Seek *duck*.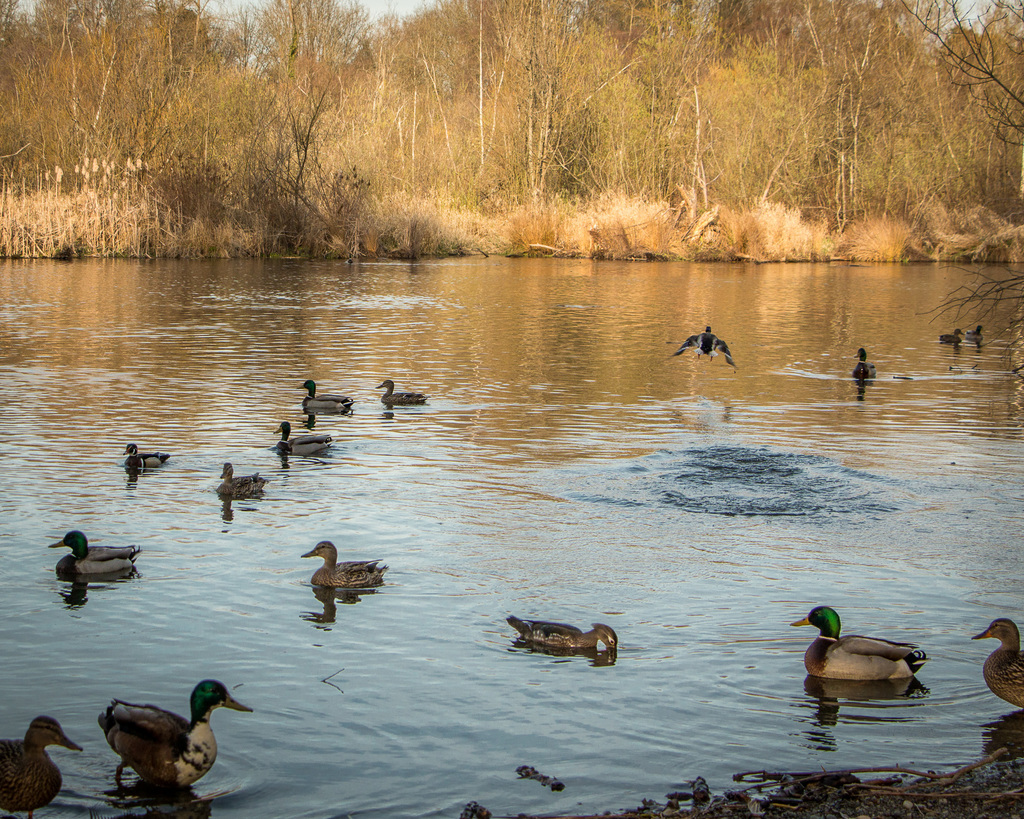
[376,379,433,405].
